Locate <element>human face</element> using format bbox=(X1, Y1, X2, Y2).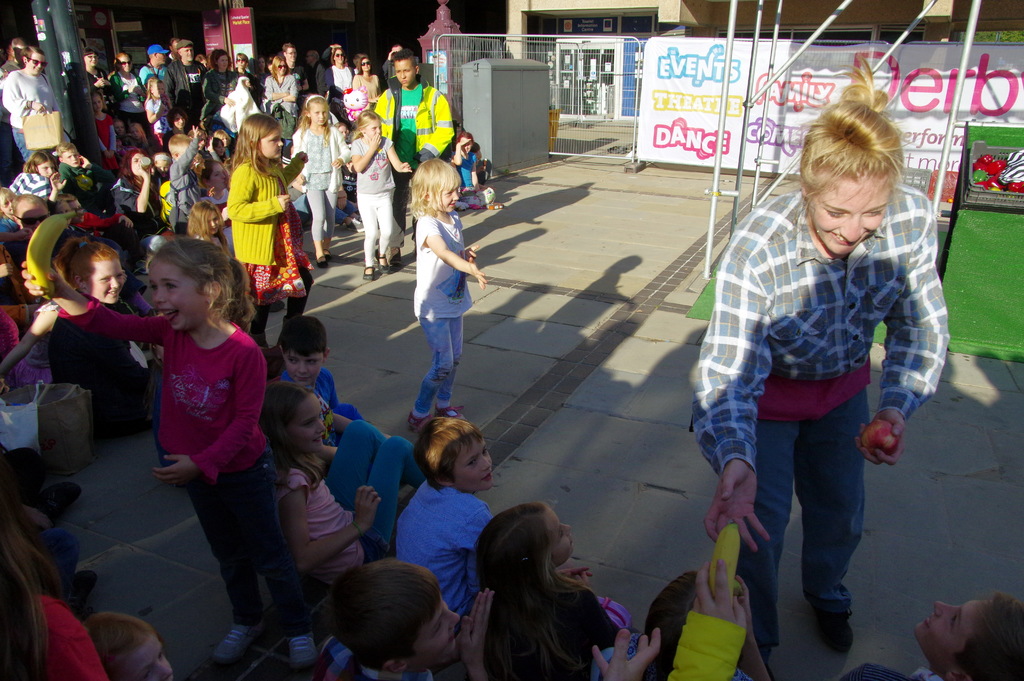
bbox=(209, 135, 224, 154).
